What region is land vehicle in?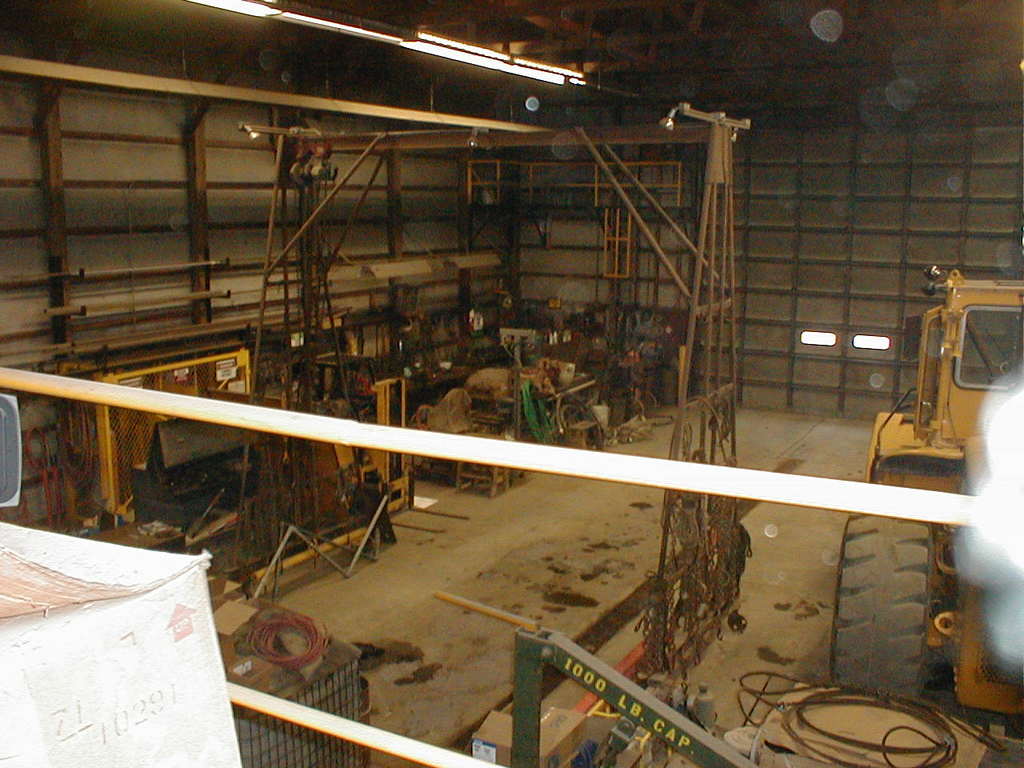
<box>862,278,1023,499</box>.
